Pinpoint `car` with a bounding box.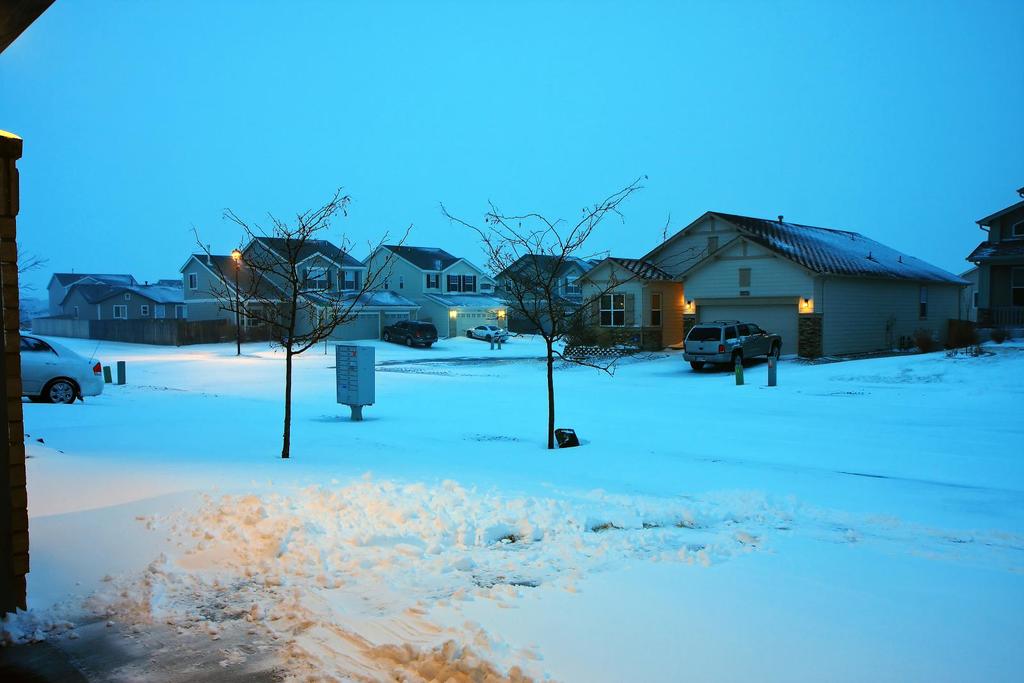
{"x1": 20, "y1": 328, "x2": 113, "y2": 409}.
